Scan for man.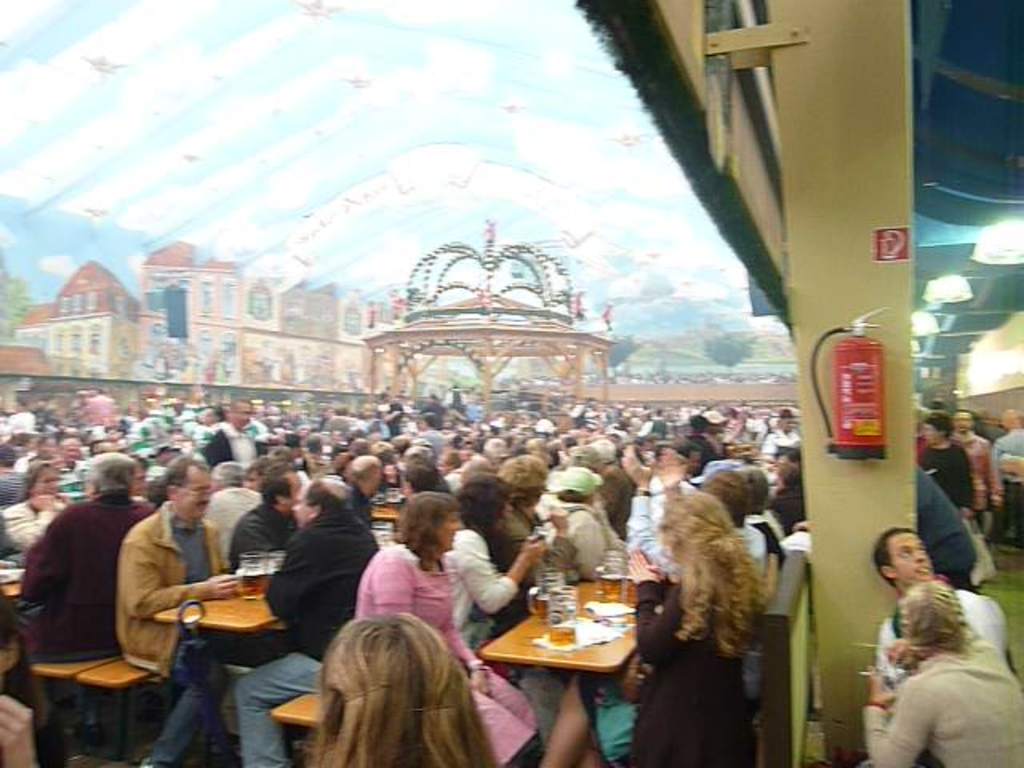
Scan result: (x1=867, y1=518, x2=1005, y2=766).
